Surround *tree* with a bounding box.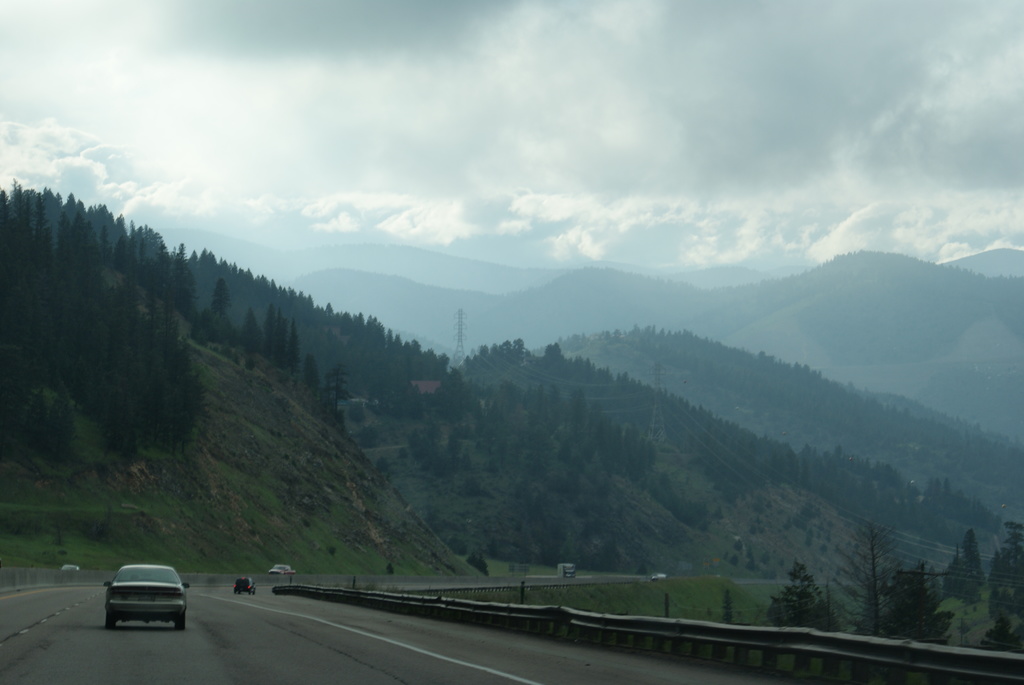
{"left": 970, "top": 517, "right": 1023, "bottom": 665}.
